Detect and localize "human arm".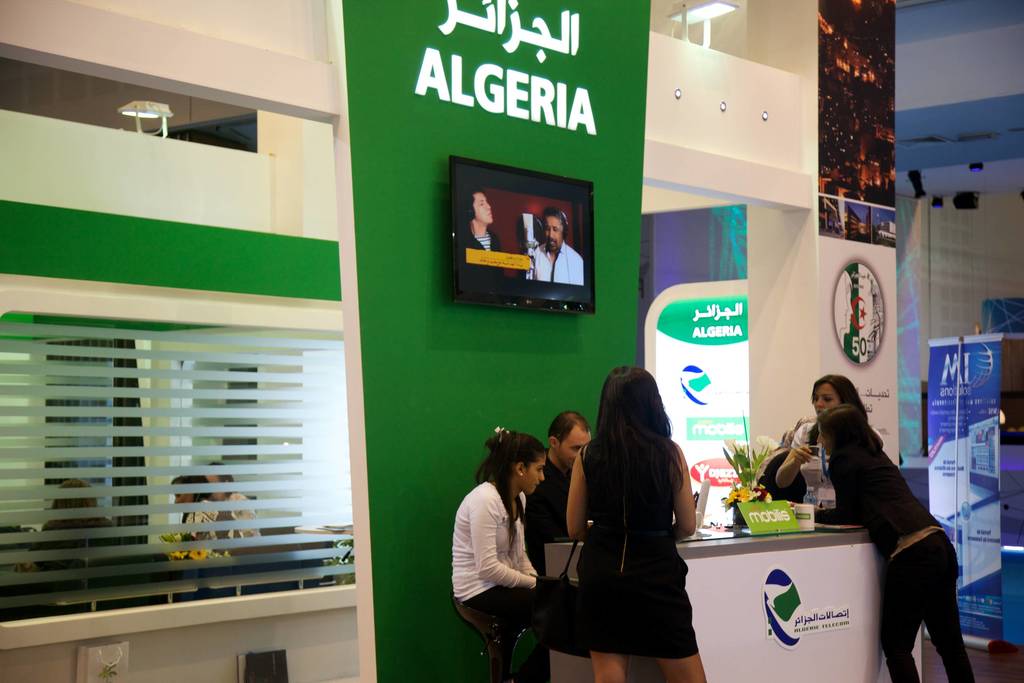
Localized at (x1=772, y1=420, x2=815, y2=488).
